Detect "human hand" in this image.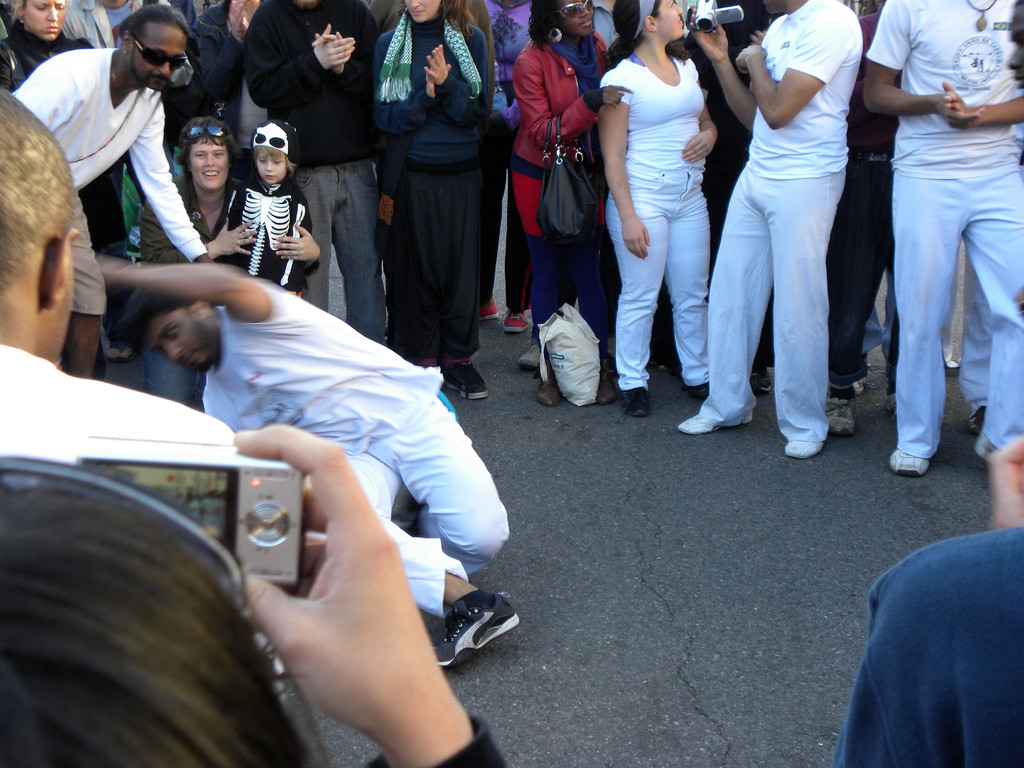
Detection: crop(733, 43, 769, 77).
